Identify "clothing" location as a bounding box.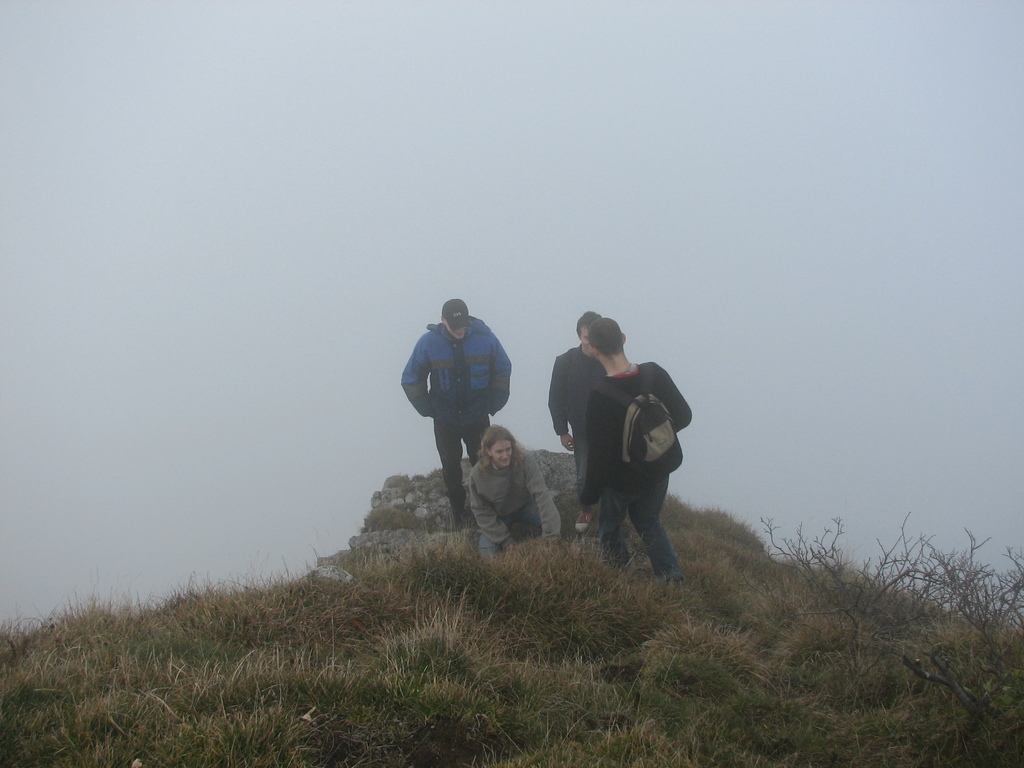
549,347,599,543.
